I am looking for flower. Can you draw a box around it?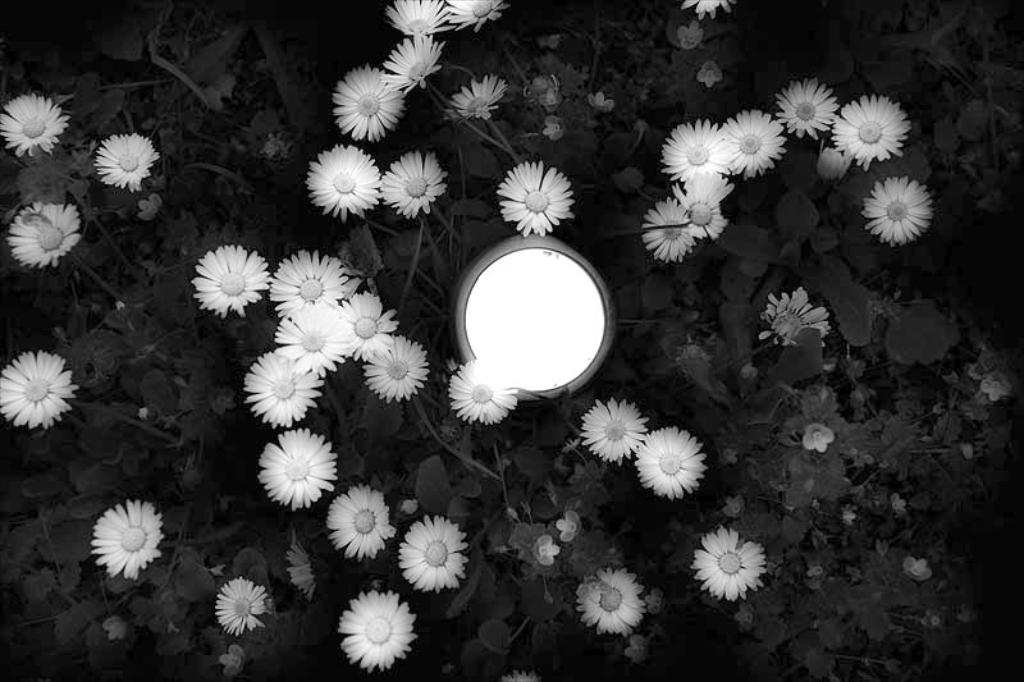
Sure, the bounding box is (left=500, top=674, right=536, bottom=681).
